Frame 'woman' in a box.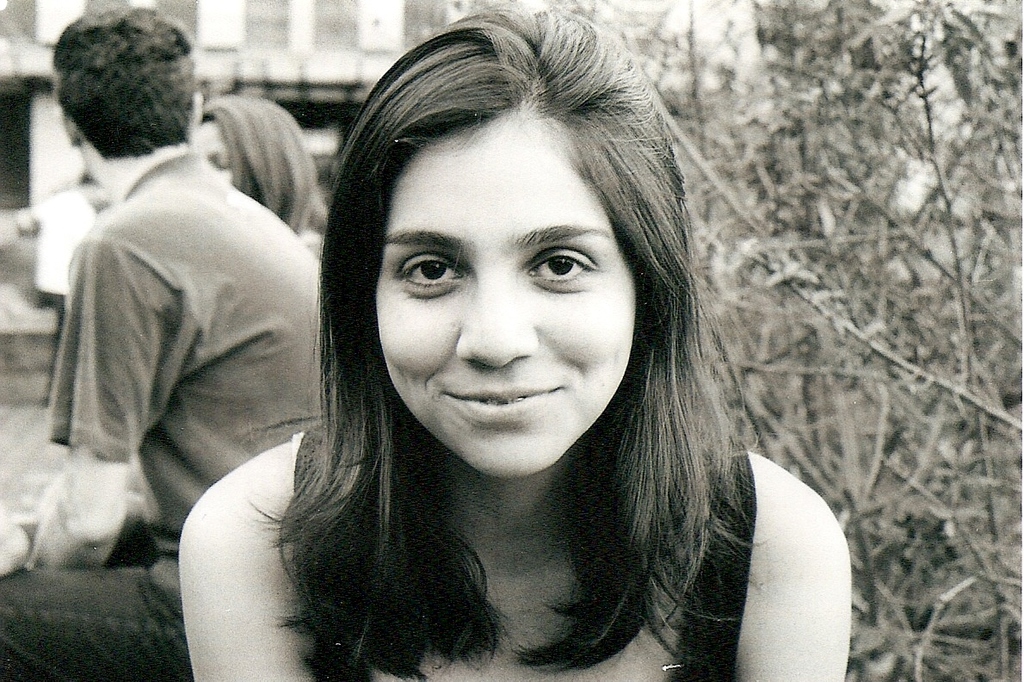
<box>170,15,807,681</box>.
